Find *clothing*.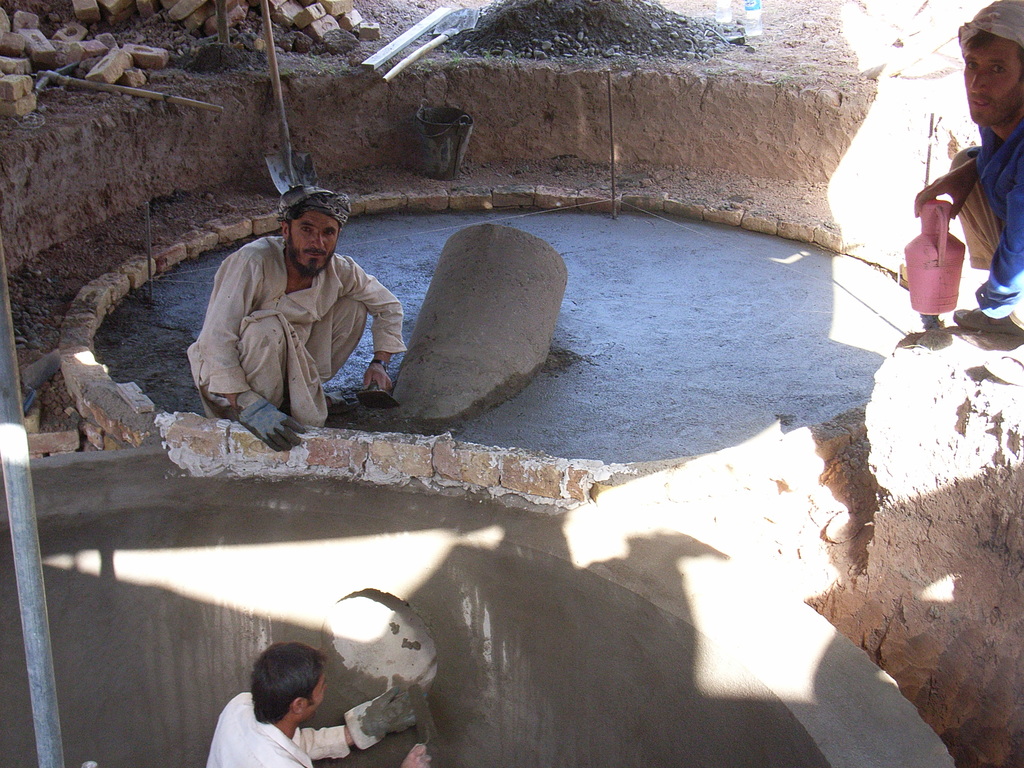
{"x1": 945, "y1": 0, "x2": 1023, "y2": 308}.
